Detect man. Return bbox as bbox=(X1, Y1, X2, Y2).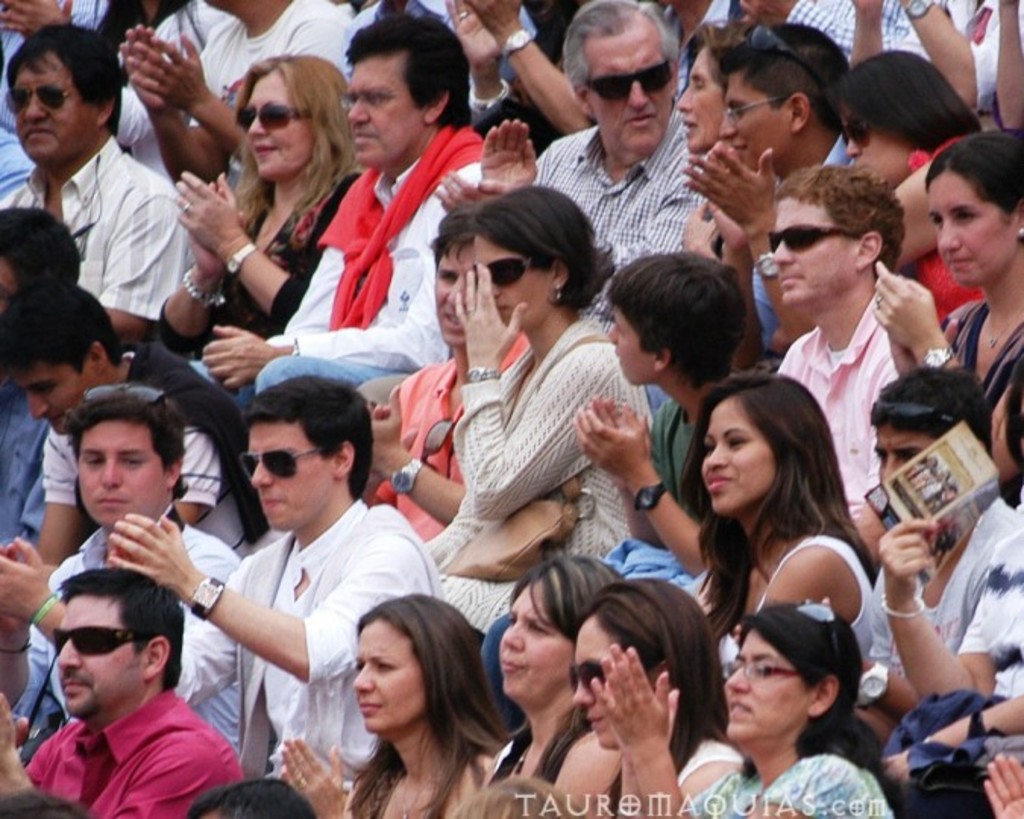
bbox=(831, 364, 1015, 725).
